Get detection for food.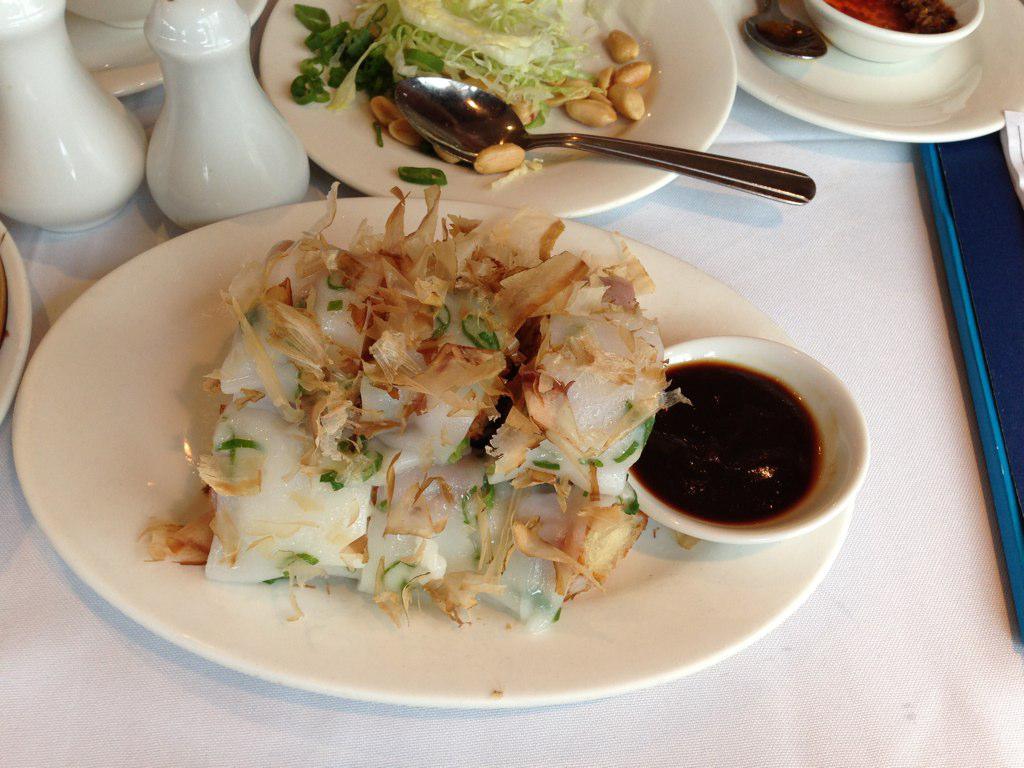
Detection: select_region(810, 0, 976, 30).
